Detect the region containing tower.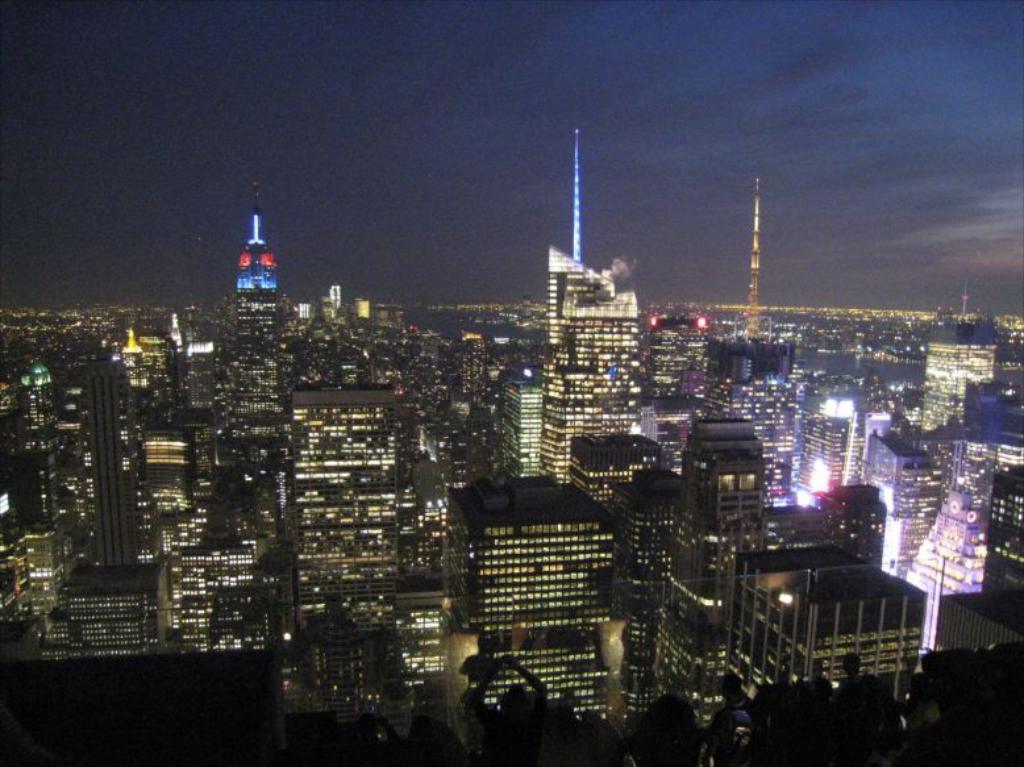
<box>654,433,748,766</box>.
